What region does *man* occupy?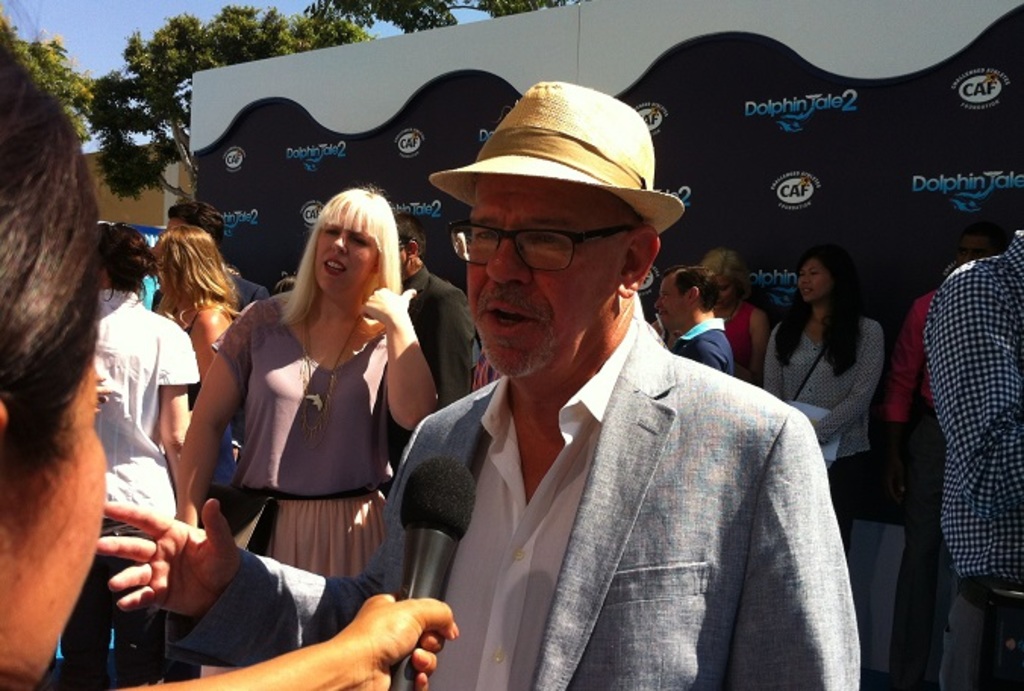
{"x1": 97, "y1": 80, "x2": 868, "y2": 689}.
